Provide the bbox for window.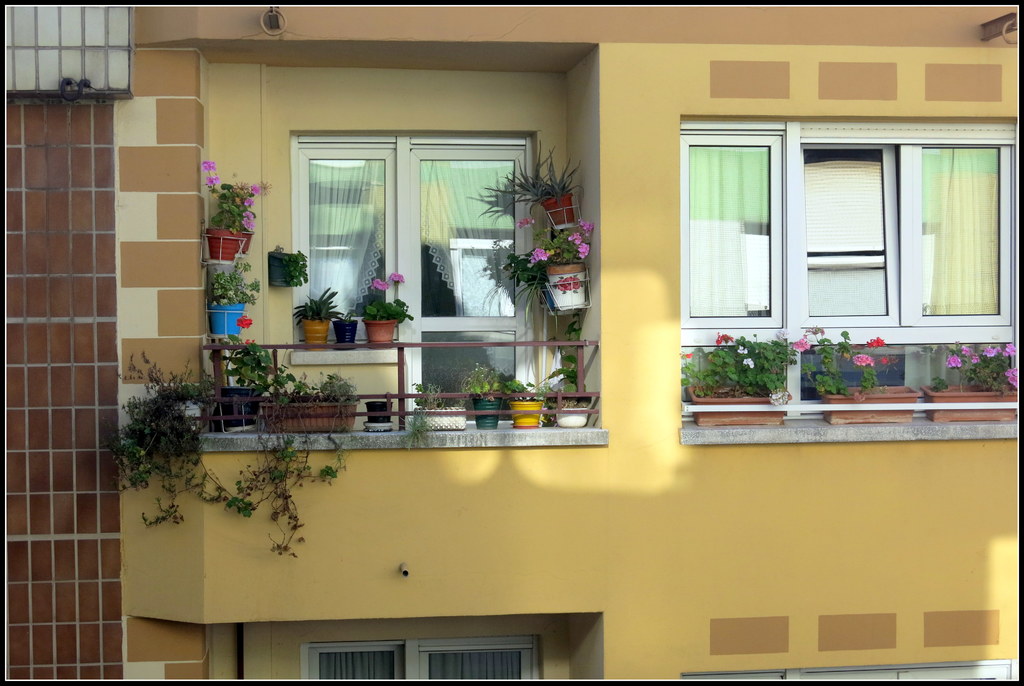
x1=299 y1=637 x2=547 y2=680.
